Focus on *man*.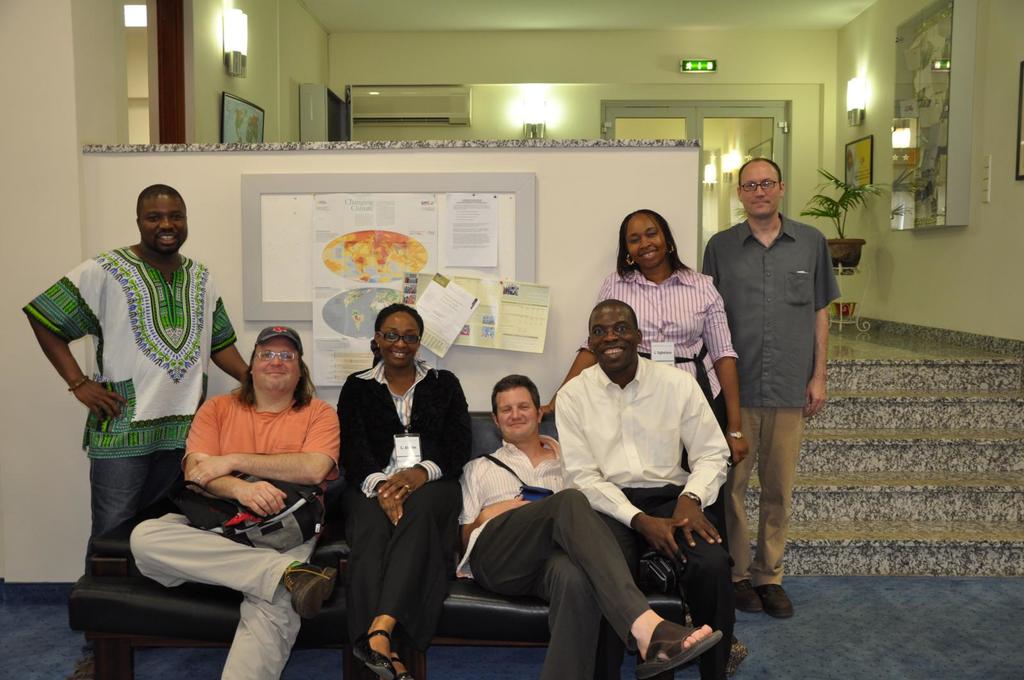
Focused at rect(125, 325, 344, 679).
